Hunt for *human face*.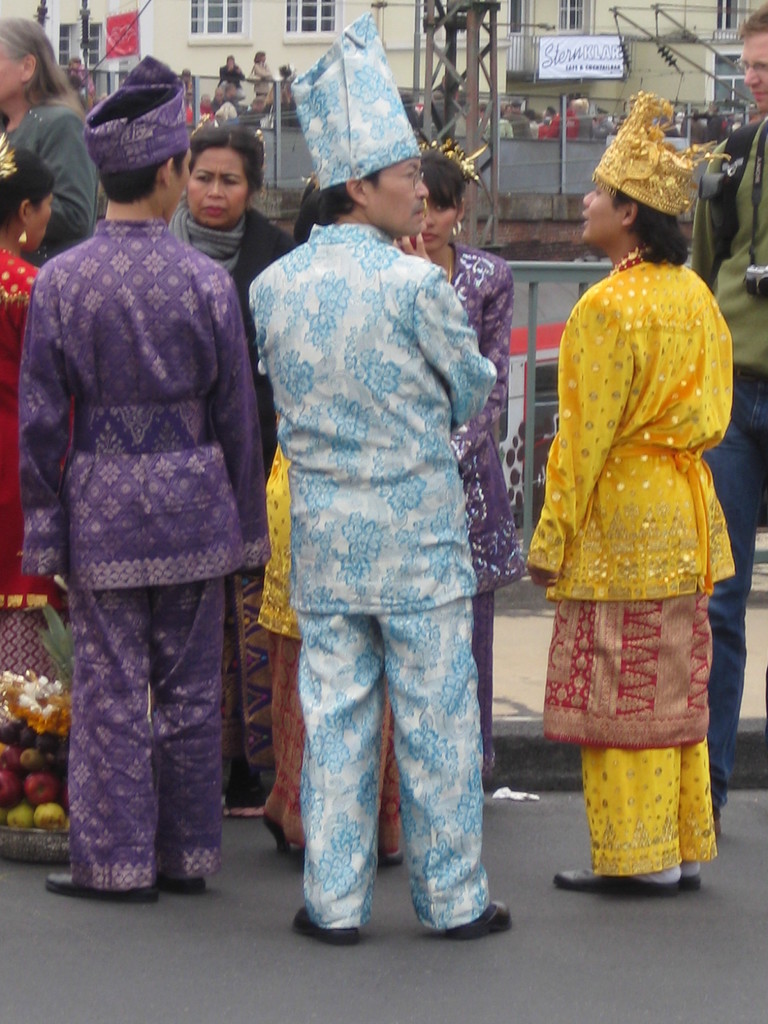
Hunted down at 0:47:24:102.
